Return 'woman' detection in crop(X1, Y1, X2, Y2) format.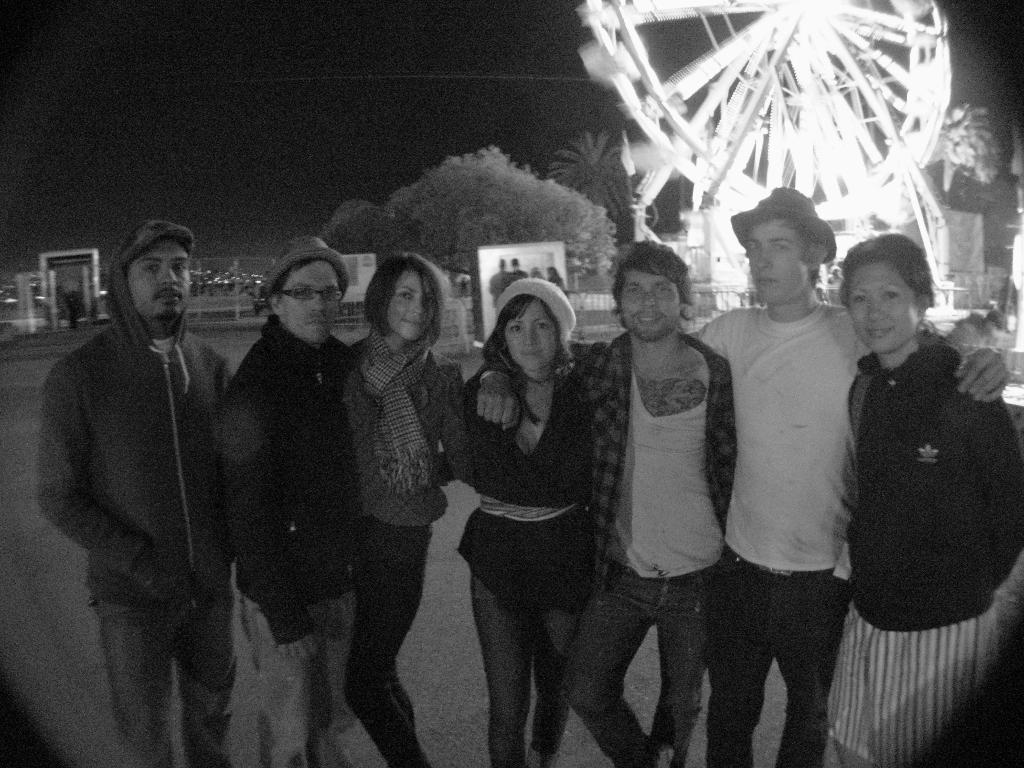
crop(440, 280, 591, 767).
